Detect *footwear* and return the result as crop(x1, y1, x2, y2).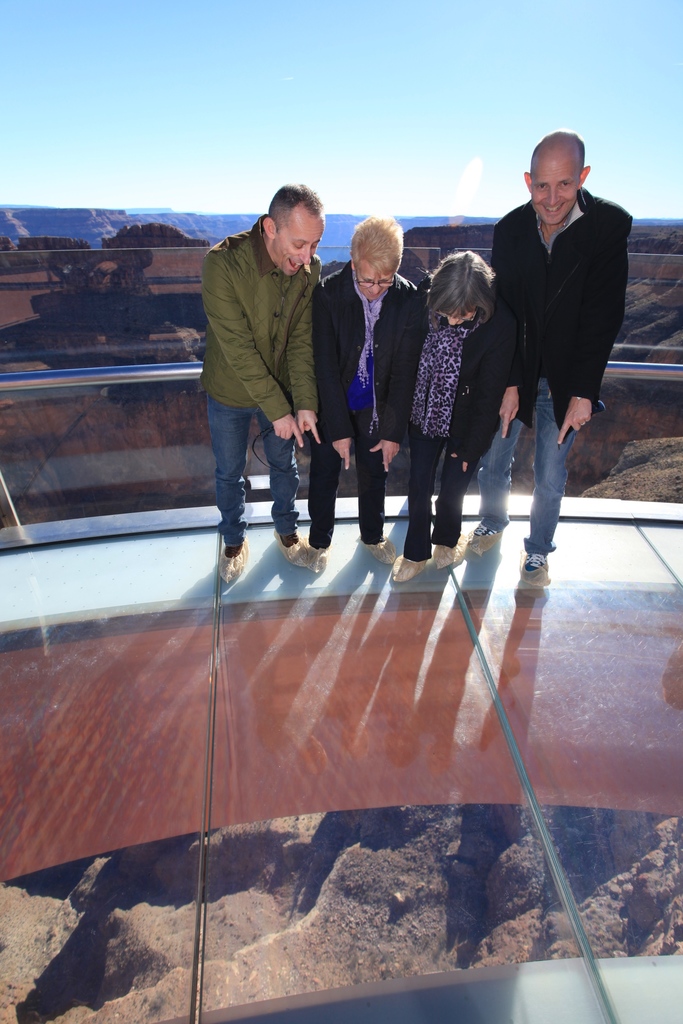
crop(220, 545, 245, 582).
